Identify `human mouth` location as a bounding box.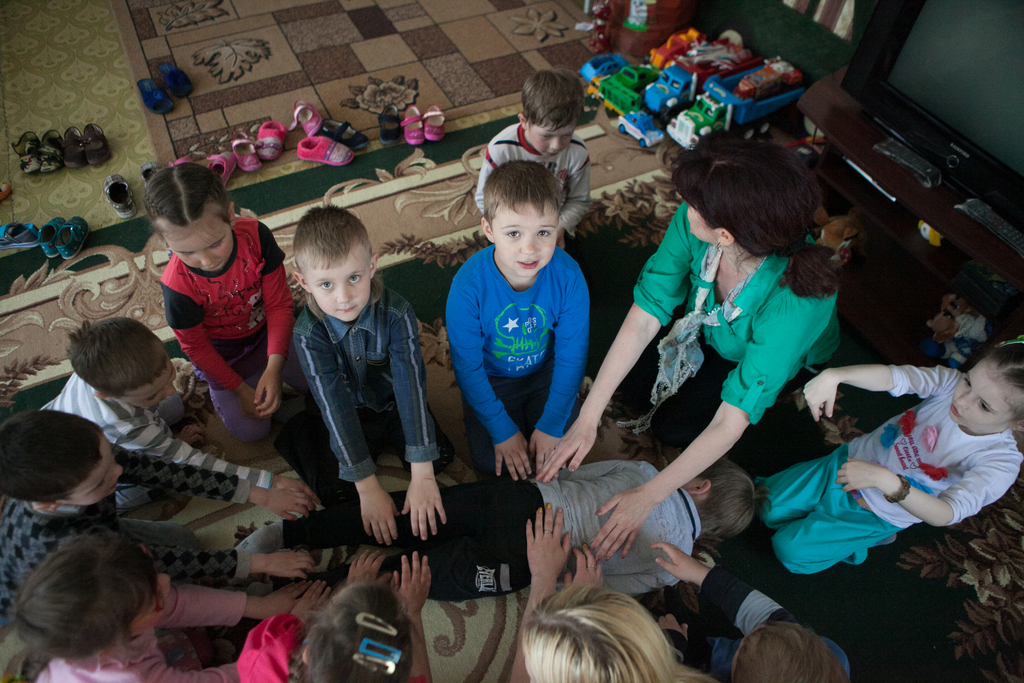
left=543, top=151, right=561, bottom=157.
